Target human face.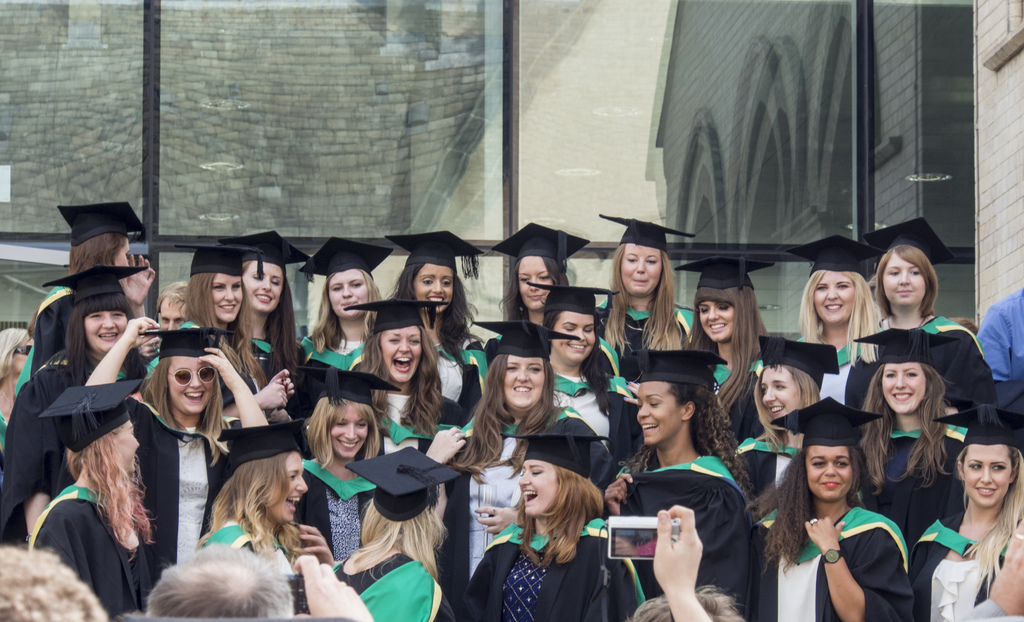
Target region: box(266, 453, 311, 524).
